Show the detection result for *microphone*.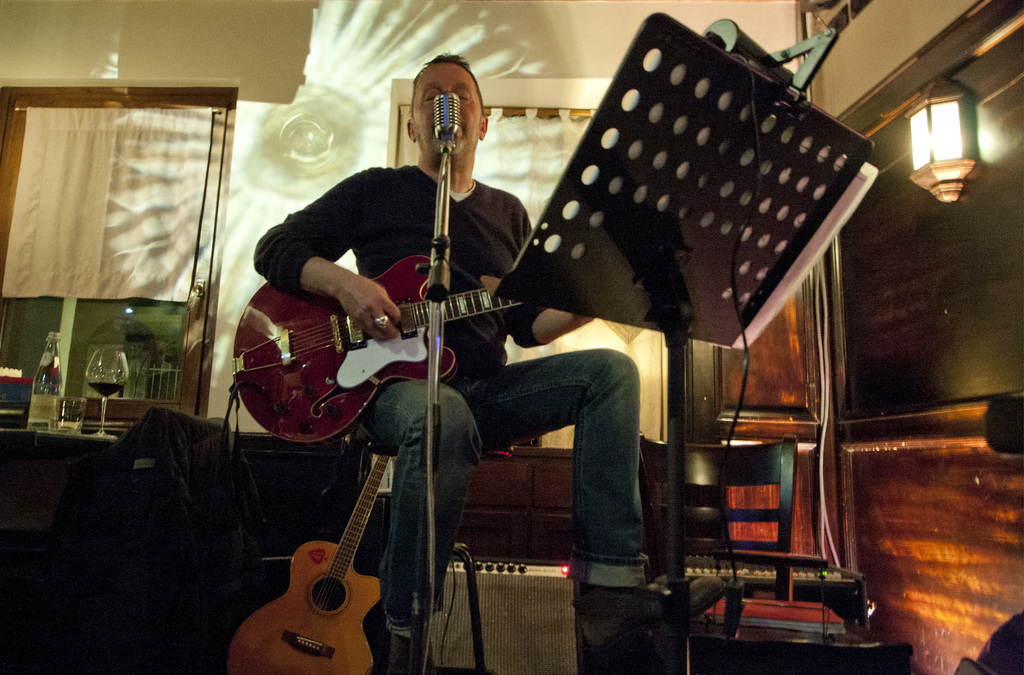
rect(425, 83, 469, 257).
